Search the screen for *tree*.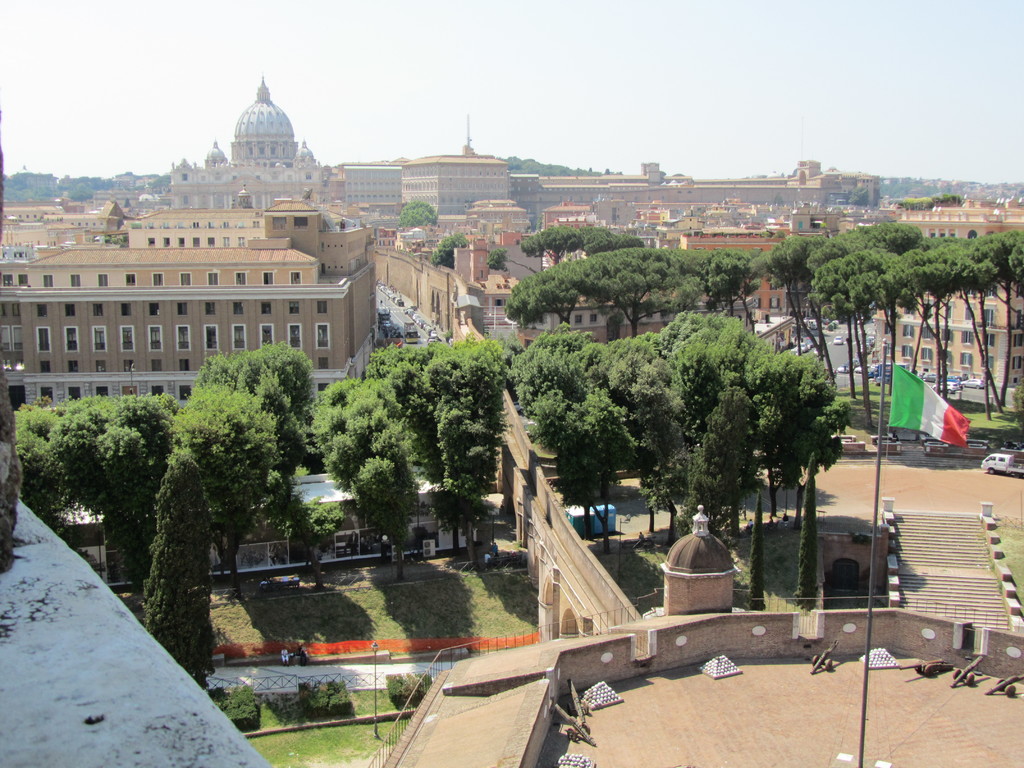
Found at <box>375,415,421,523</box>.
